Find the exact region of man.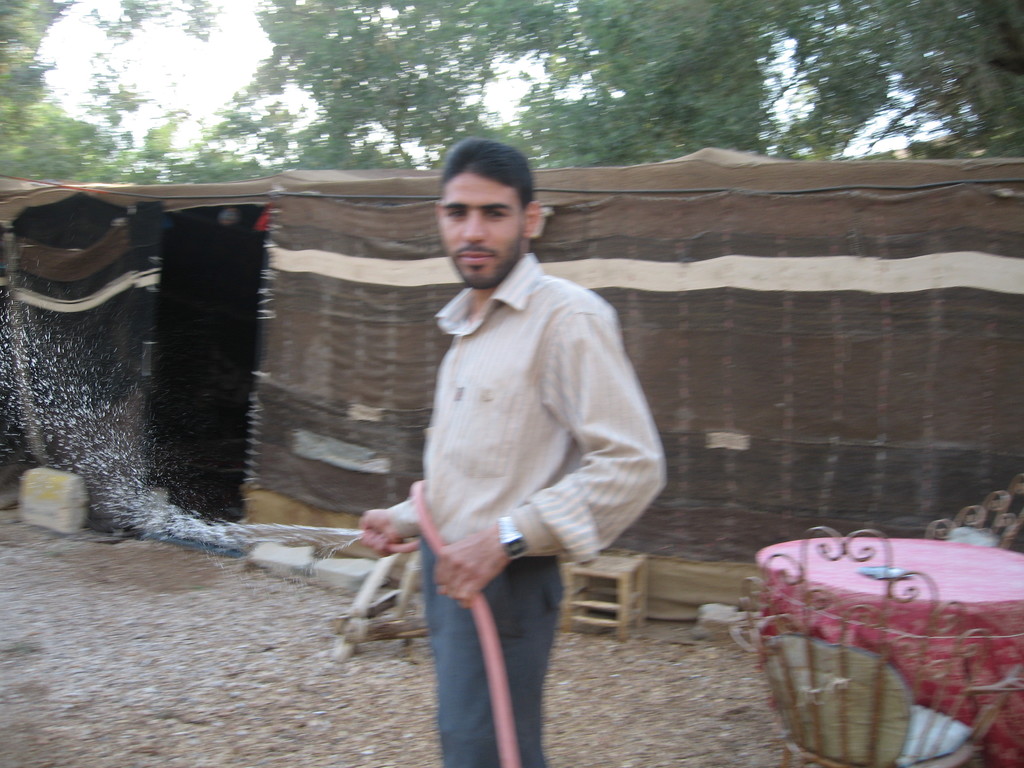
Exact region: select_region(329, 155, 631, 755).
